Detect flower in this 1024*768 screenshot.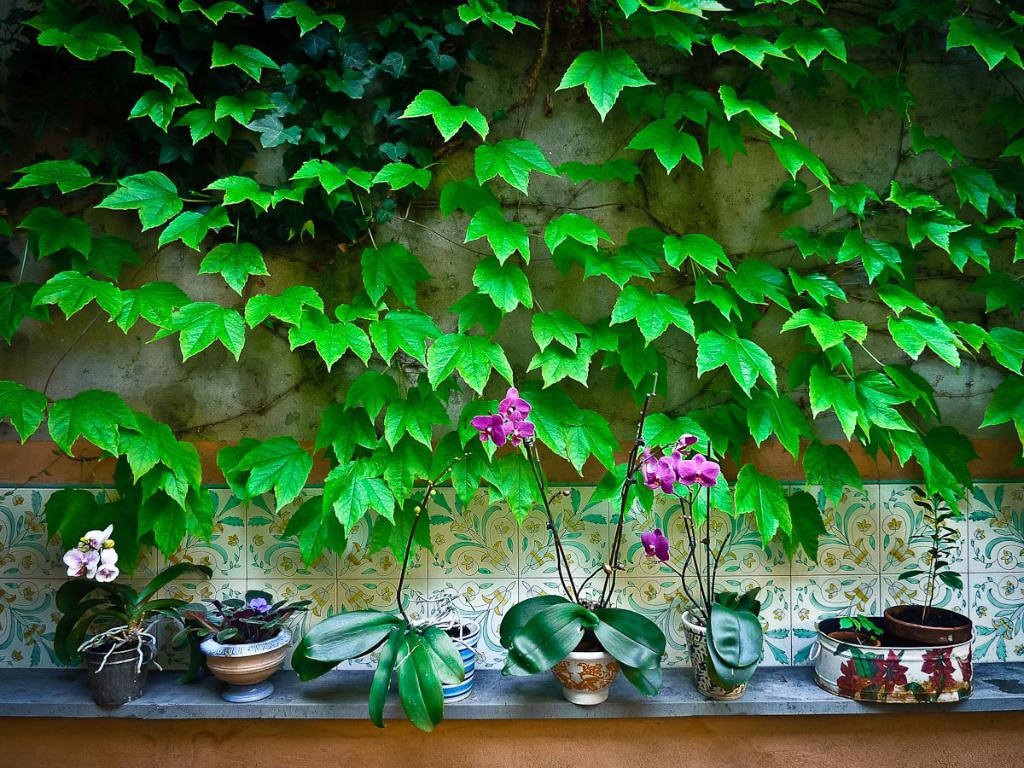
Detection: bbox(479, 650, 484, 662).
